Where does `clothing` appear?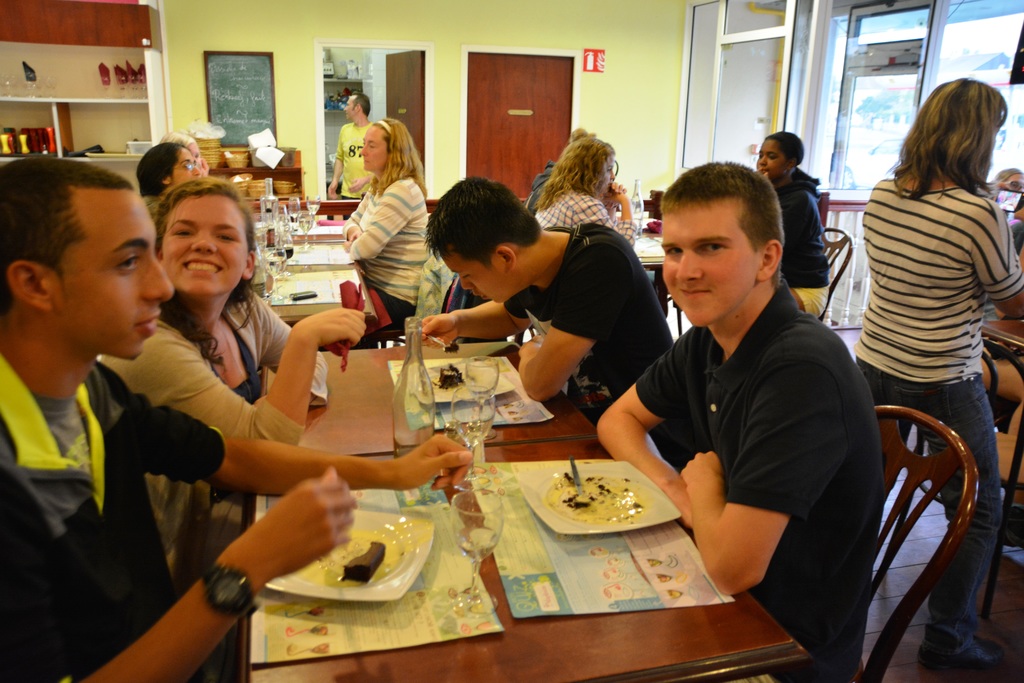
Appears at [639,290,875,682].
